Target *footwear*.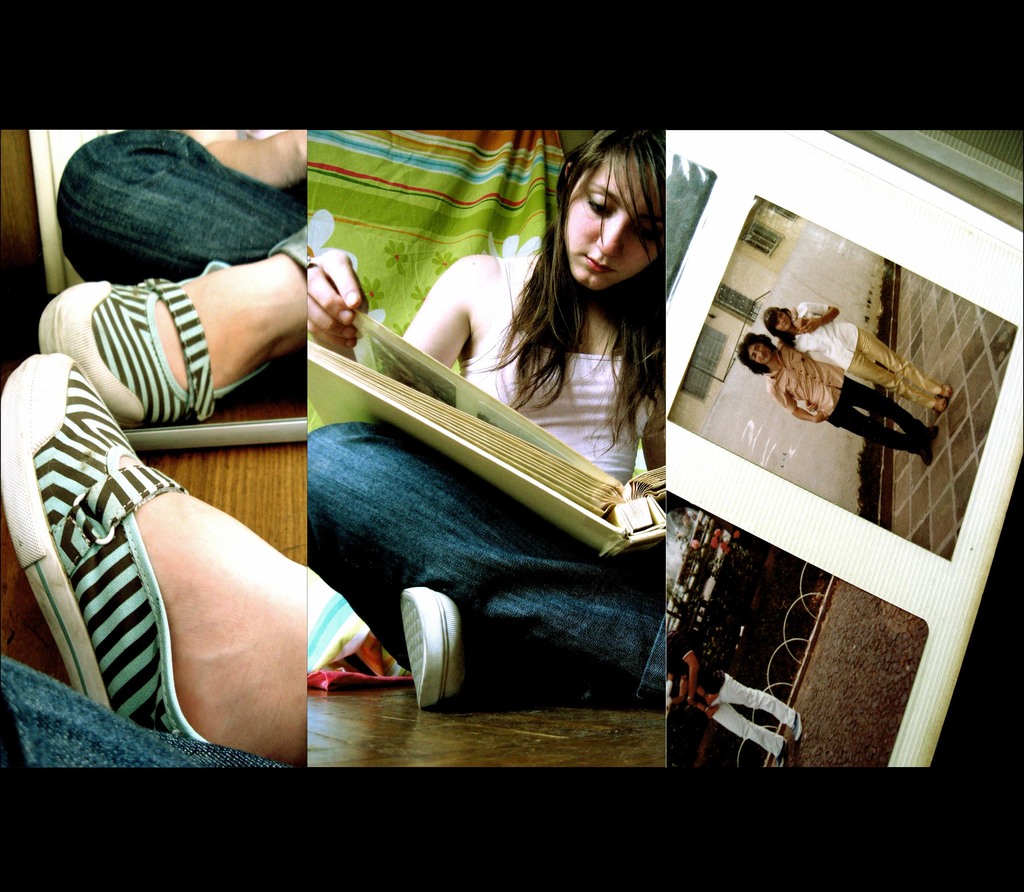
Target region: 922:427:936:437.
